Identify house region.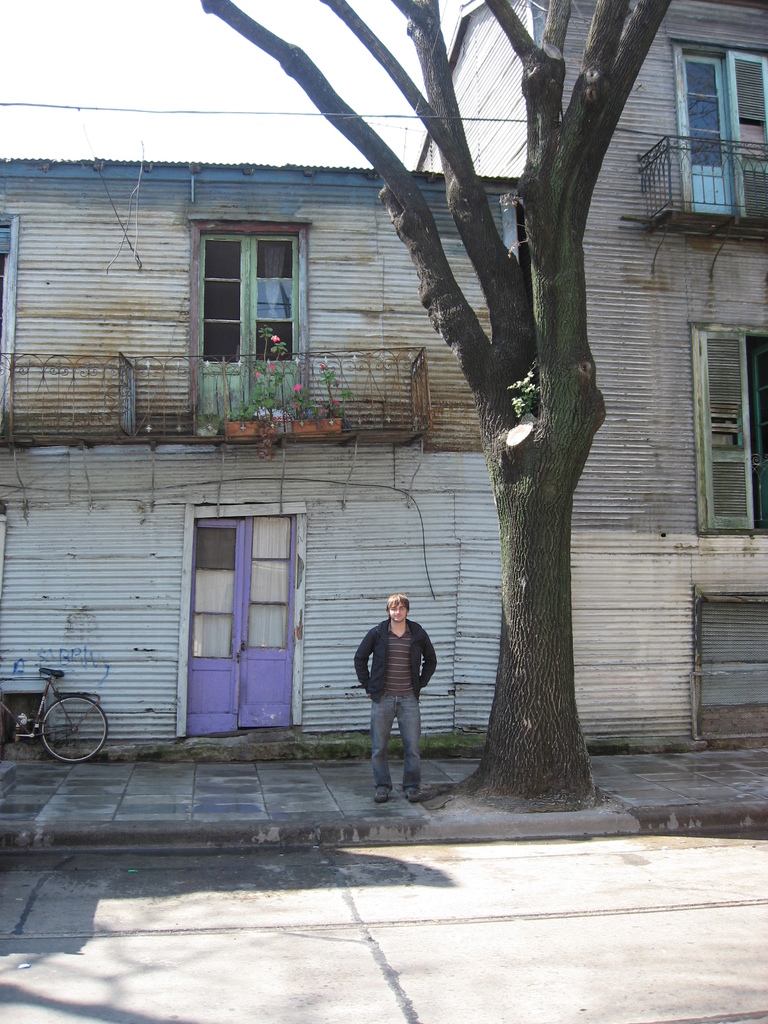
Region: [0, 0, 767, 744].
